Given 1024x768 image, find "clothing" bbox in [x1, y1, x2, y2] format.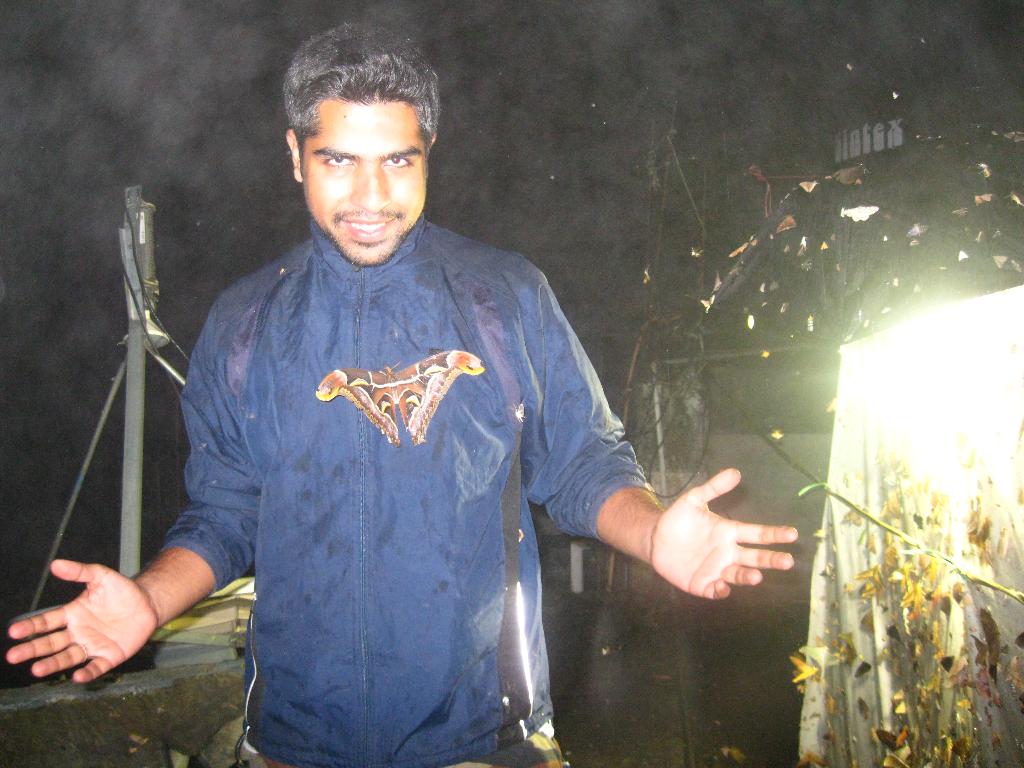
[143, 181, 655, 754].
